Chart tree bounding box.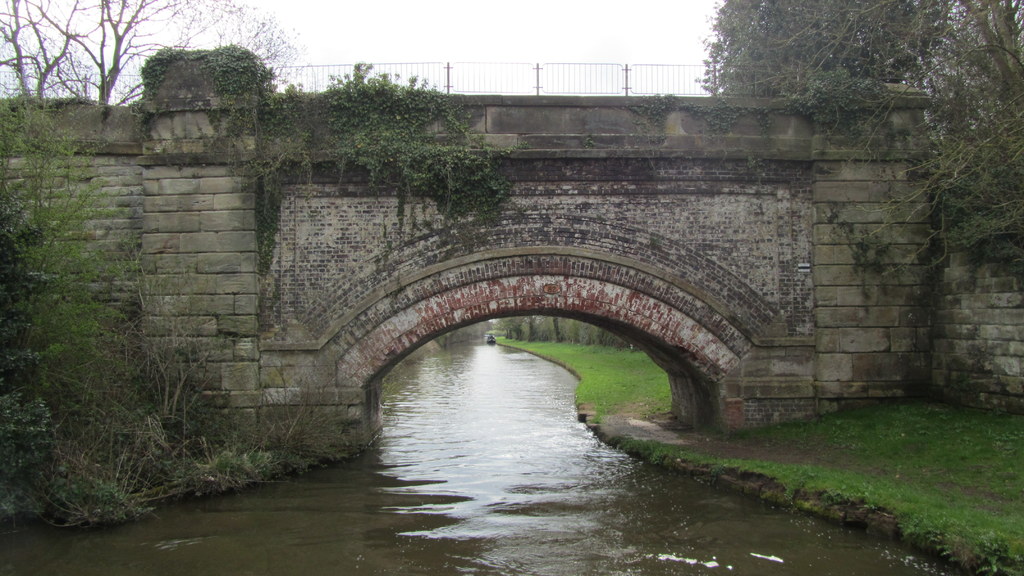
Charted: rect(41, 0, 297, 109).
